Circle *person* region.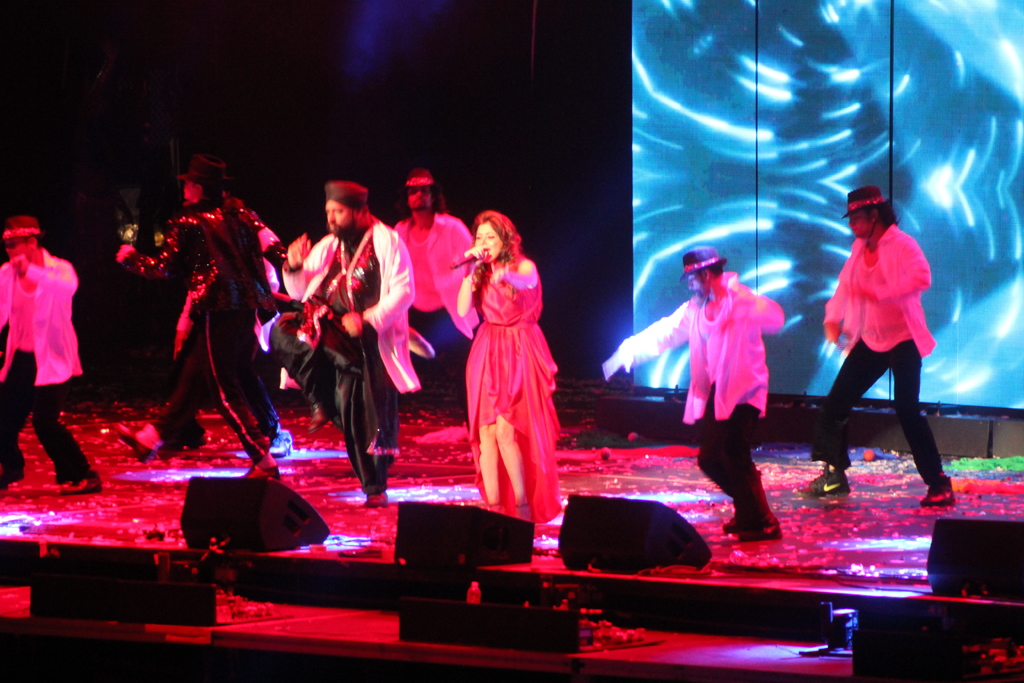
Region: left=388, top=169, right=475, bottom=416.
